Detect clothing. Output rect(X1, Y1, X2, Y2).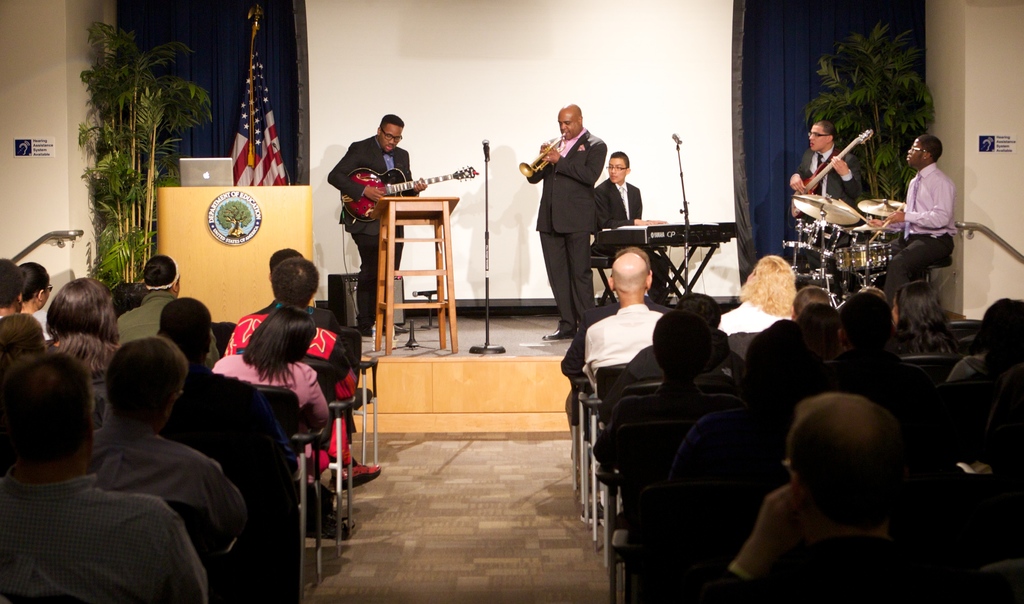
rect(584, 167, 643, 226).
